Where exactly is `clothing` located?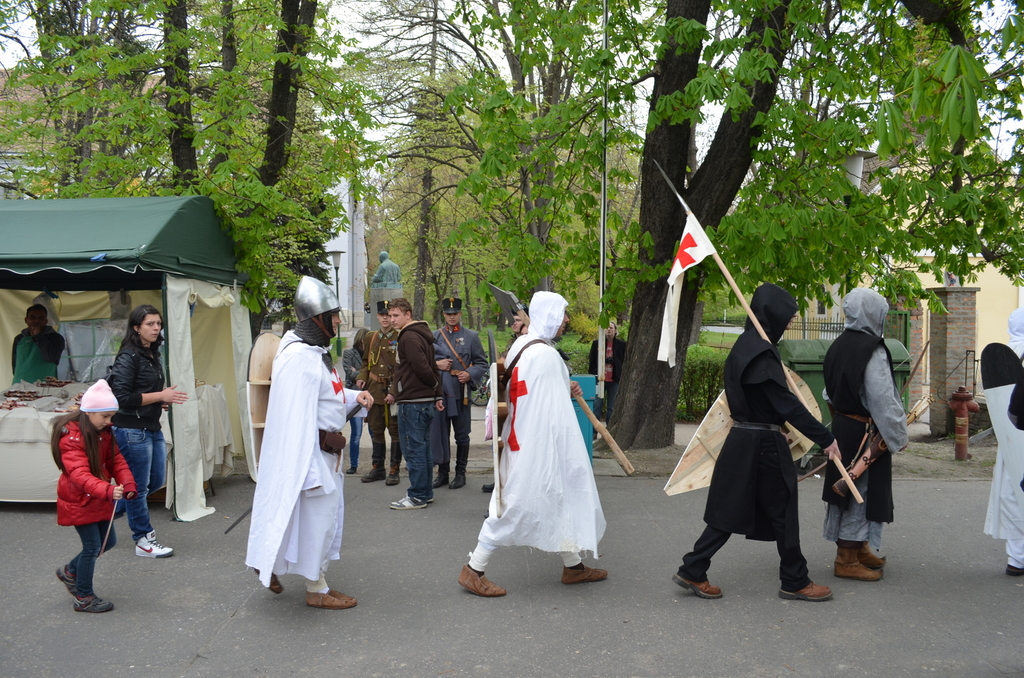
Its bounding box is bbox=(242, 326, 365, 596).
